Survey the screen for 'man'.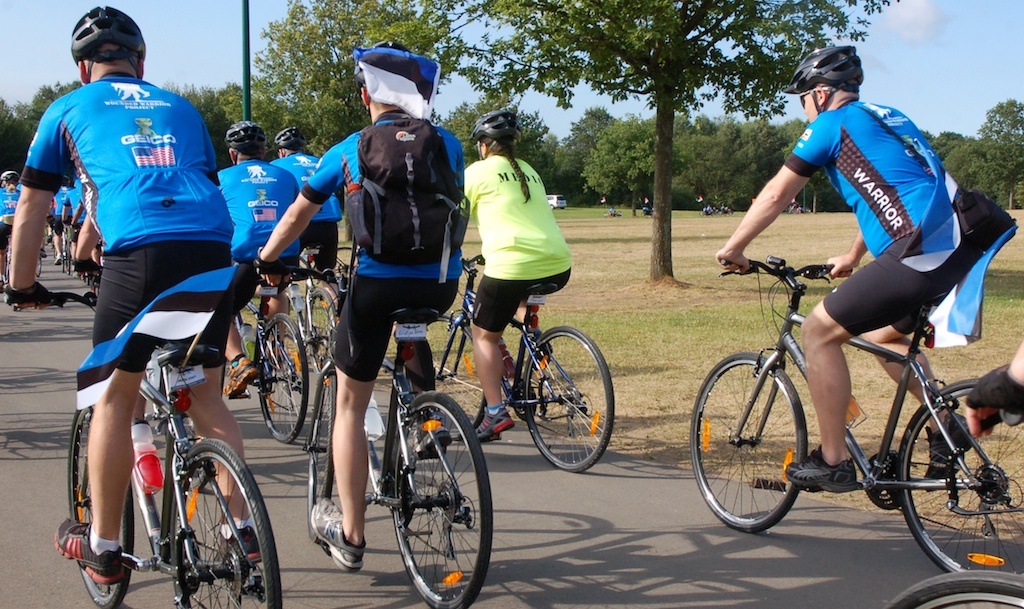
Survey found: Rect(716, 45, 972, 495).
